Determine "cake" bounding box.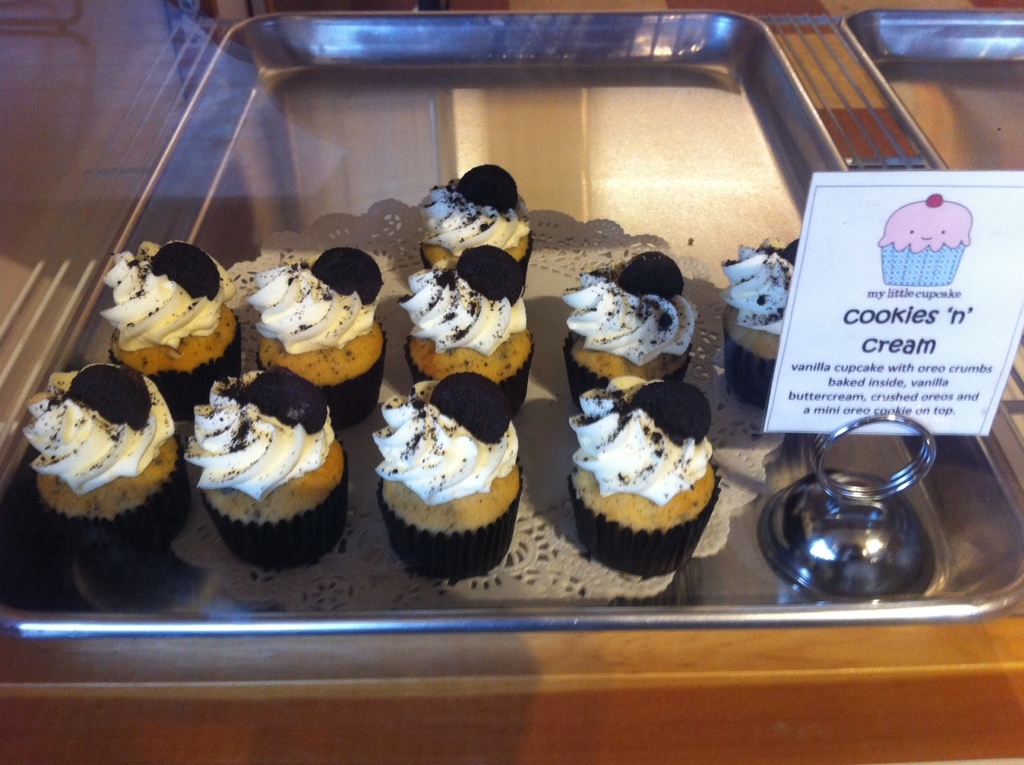
Determined: <bbox>395, 249, 536, 407</bbox>.
